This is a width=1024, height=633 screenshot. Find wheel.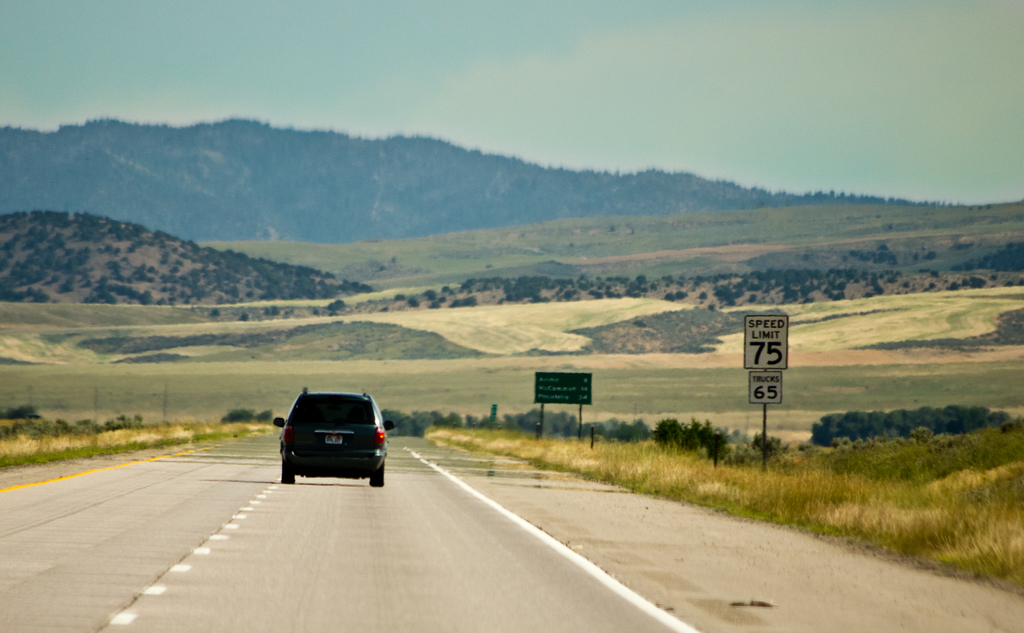
Bounding box: locate(369, 465, 385, 487).
